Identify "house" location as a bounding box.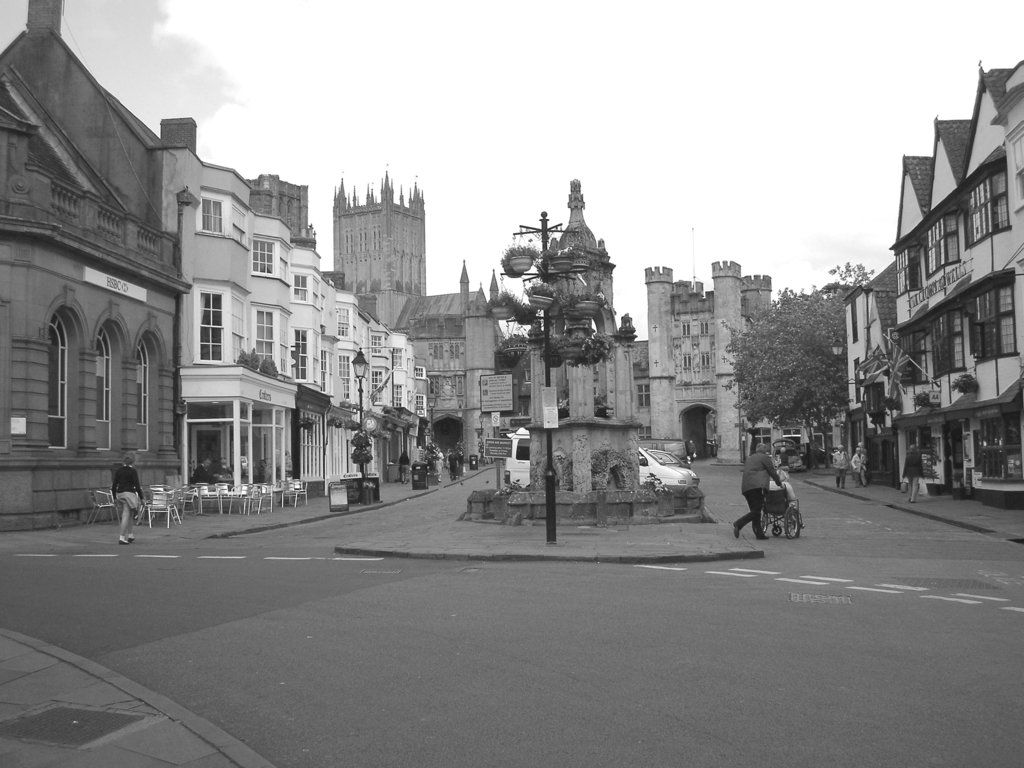
locate(2, 61, 255, 538).
